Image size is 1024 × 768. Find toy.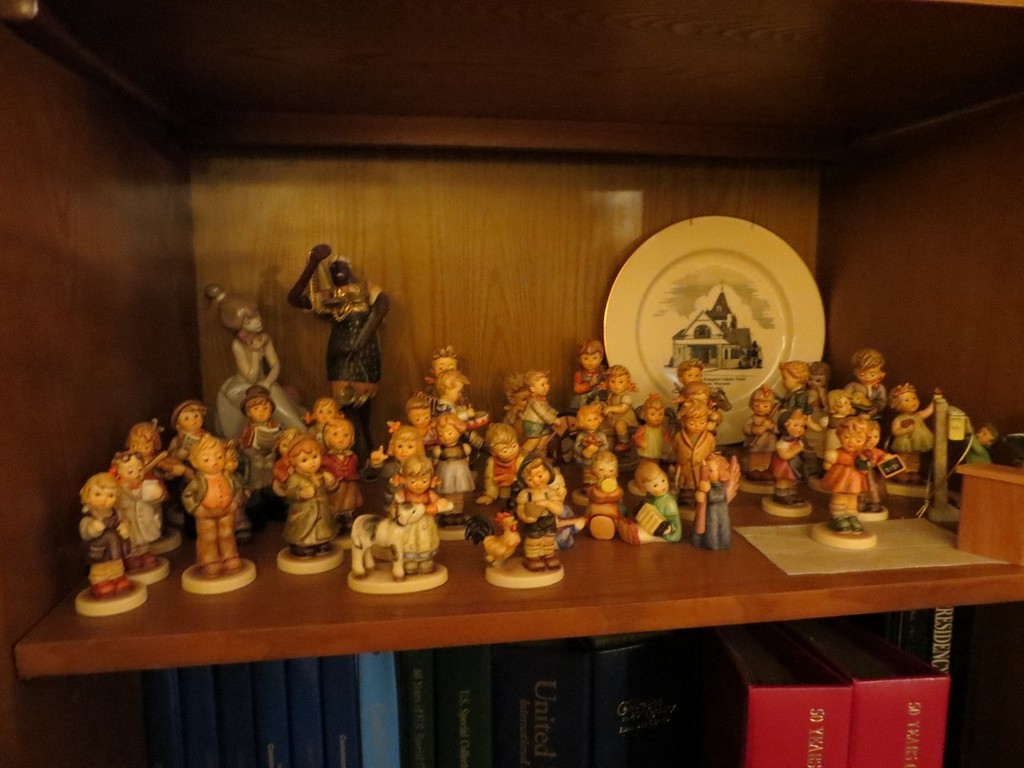
(left=671, top=361, right=731, bottom=410).
